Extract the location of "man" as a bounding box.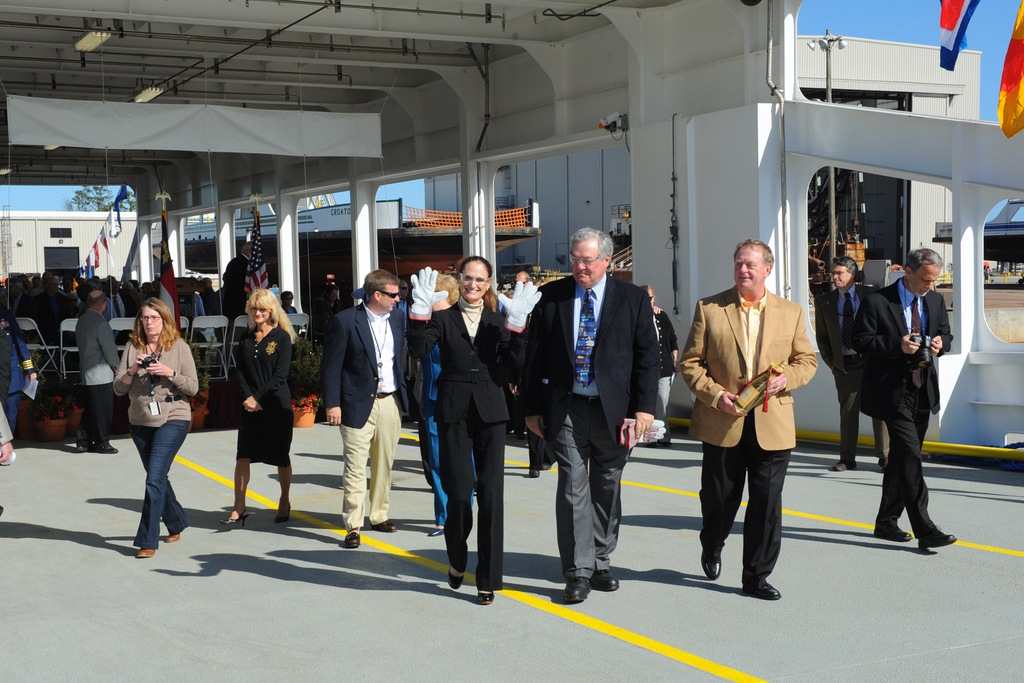
crop(313, 259, 403, 559).
